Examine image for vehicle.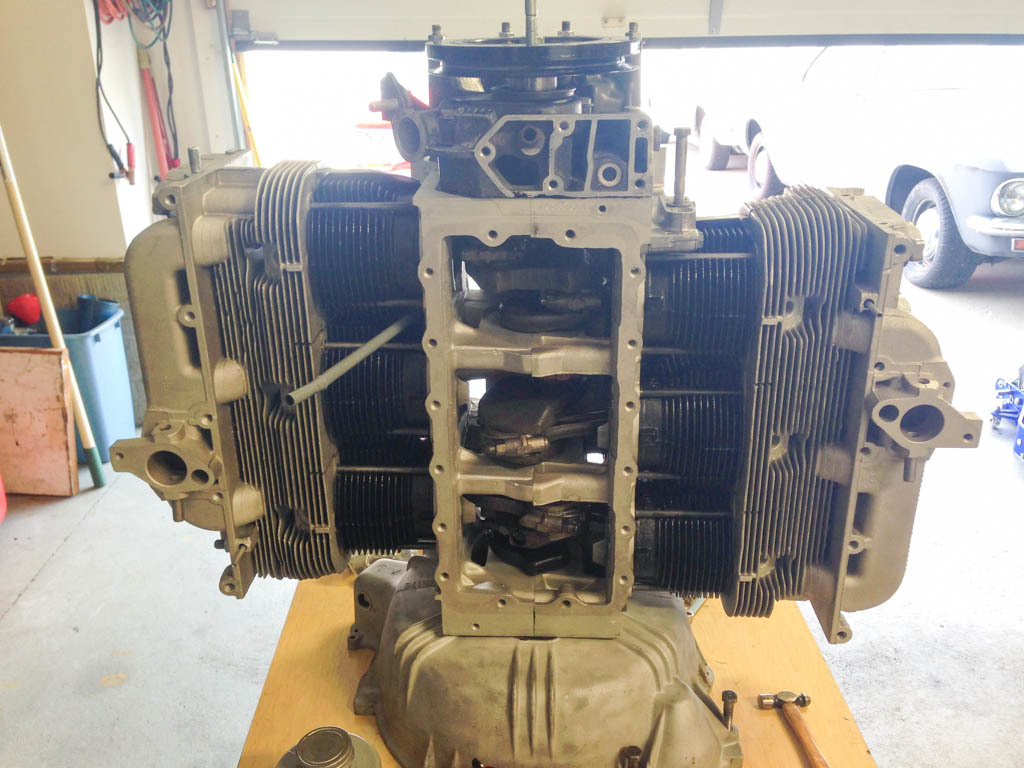
Examination result: (x1=875, y1=153, x2=1023, y2=287).
